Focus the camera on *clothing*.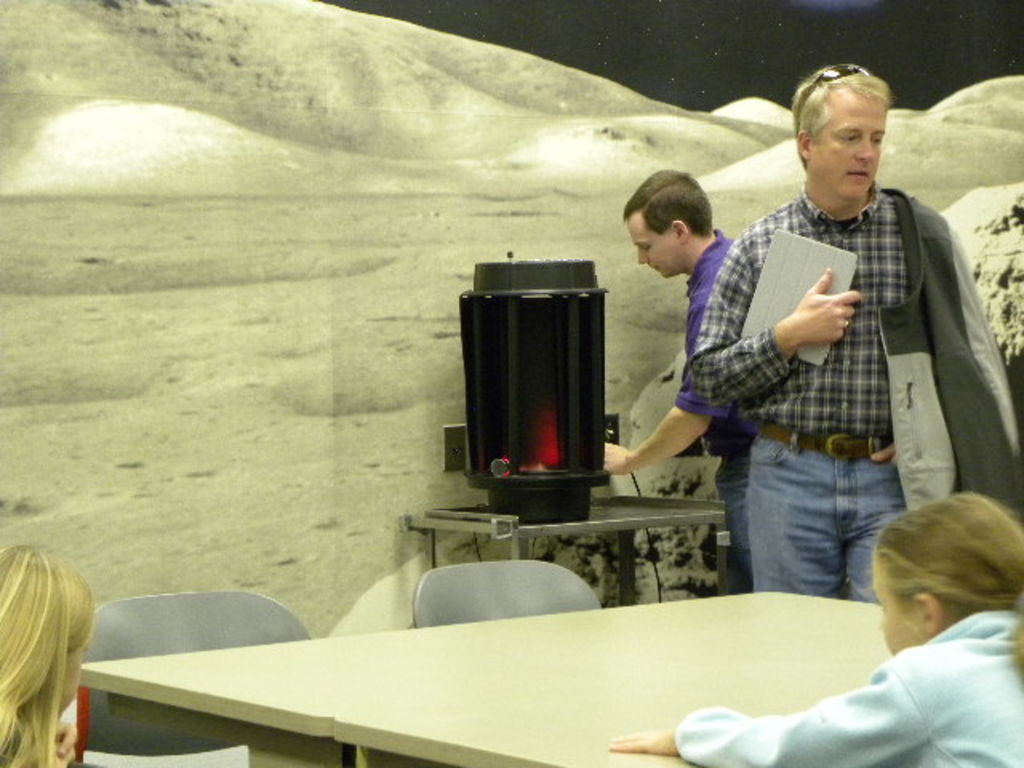
Focus region: <bbox>678, 611, 1022, 766</bbox>.
